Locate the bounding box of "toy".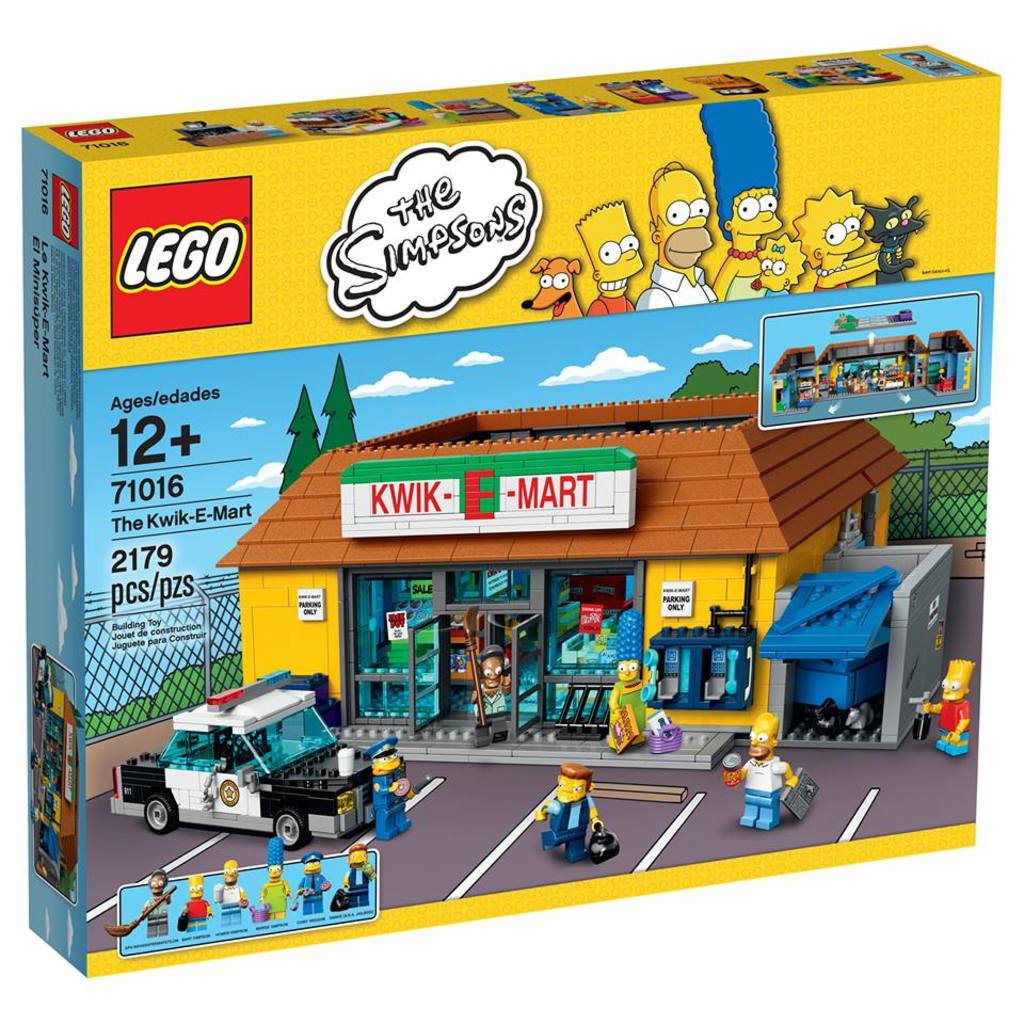
Bounding box: detection(178, 873, 205, 930).
